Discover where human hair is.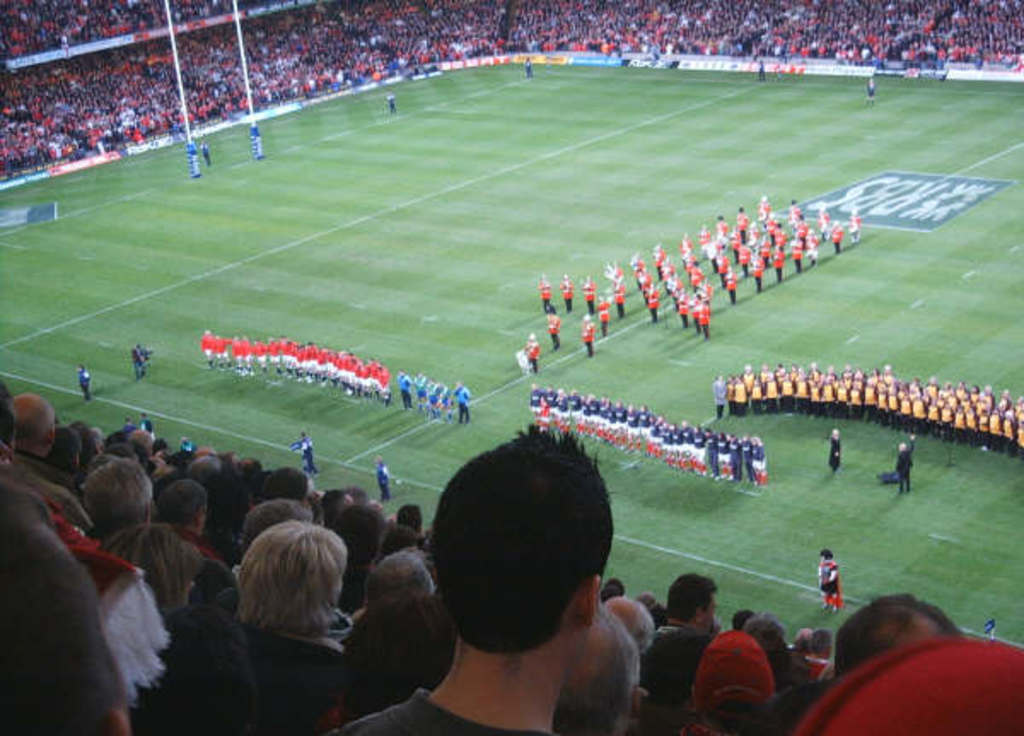
Discovered at (left=666, top=574, right=719, bottom=623).
